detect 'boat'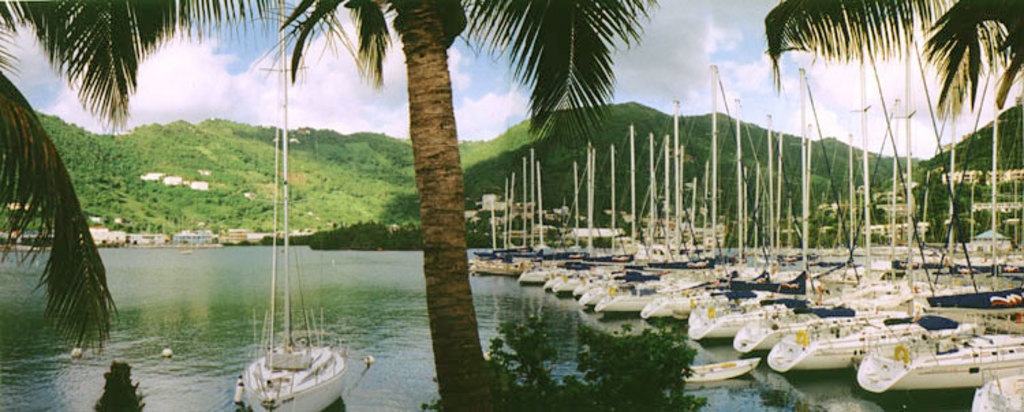
<bbox>203, 203, 348, 411</bbox>
